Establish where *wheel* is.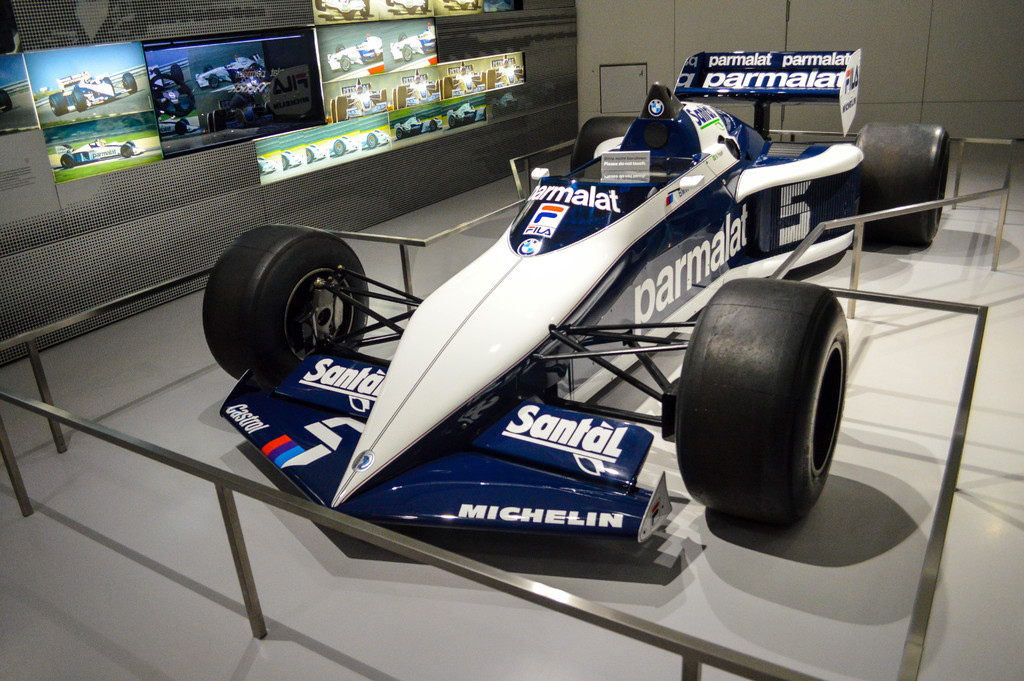
Established at <region>395, 127, 403, 141</region>.
